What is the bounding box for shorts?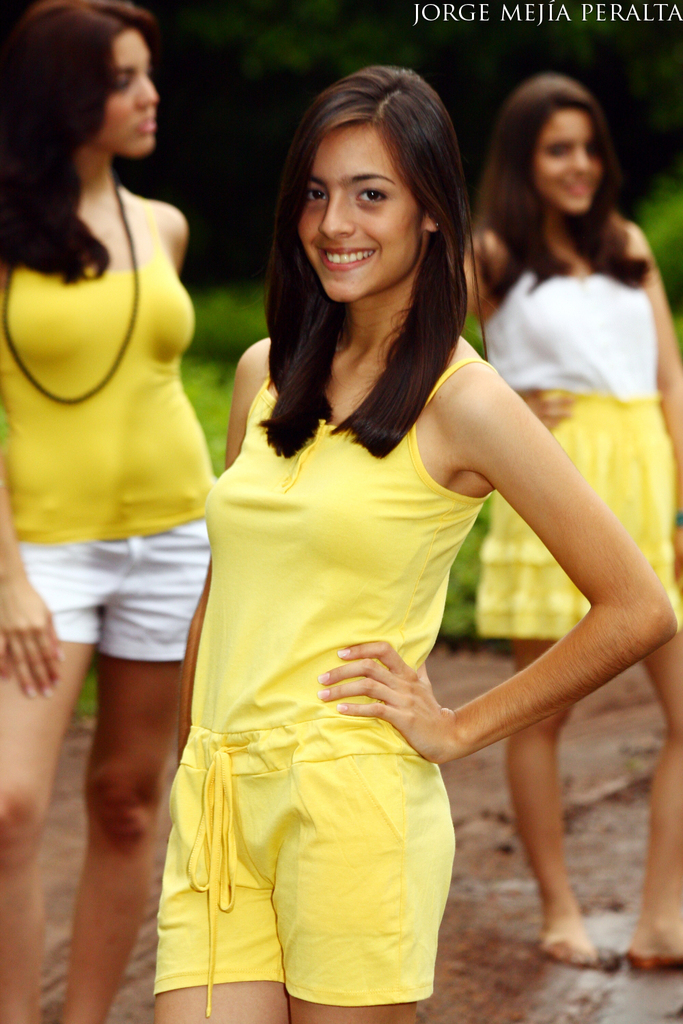
left=16, top=514, right=210, bottom=666.
